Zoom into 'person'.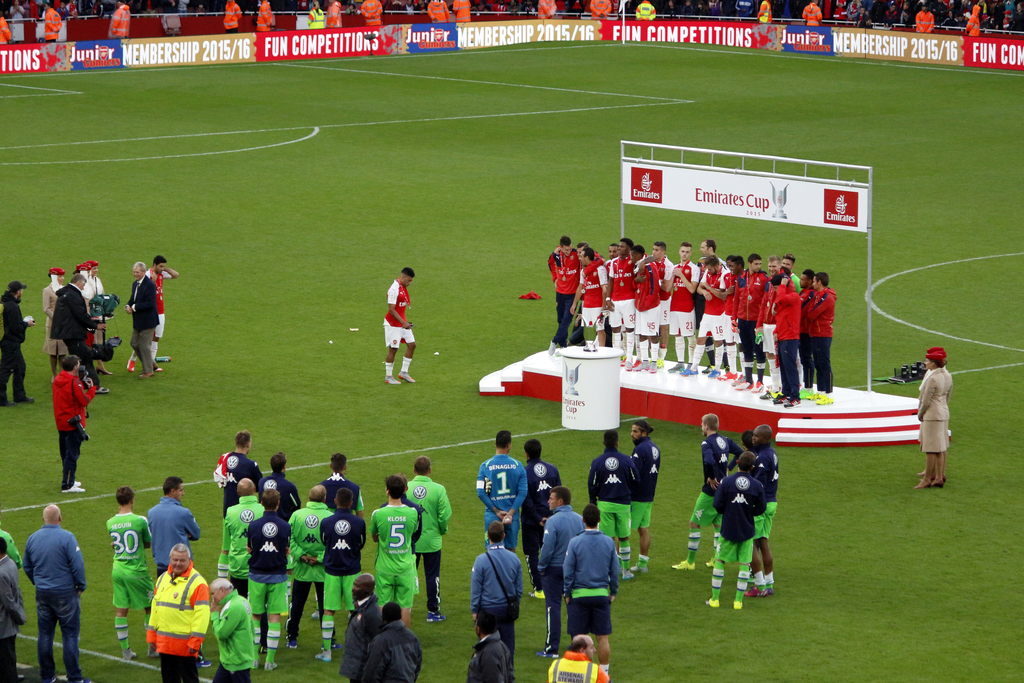
Zoom target: 108/493/155/656.
